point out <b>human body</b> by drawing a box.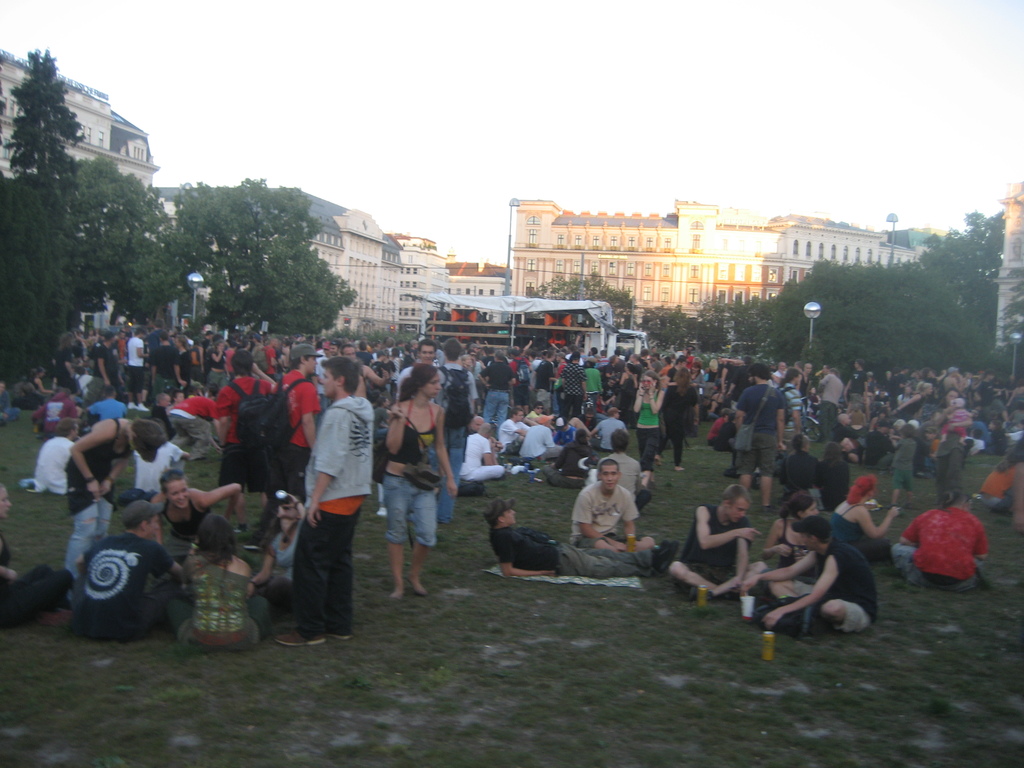
[left=227, top=340, right=237, bottom=384].
